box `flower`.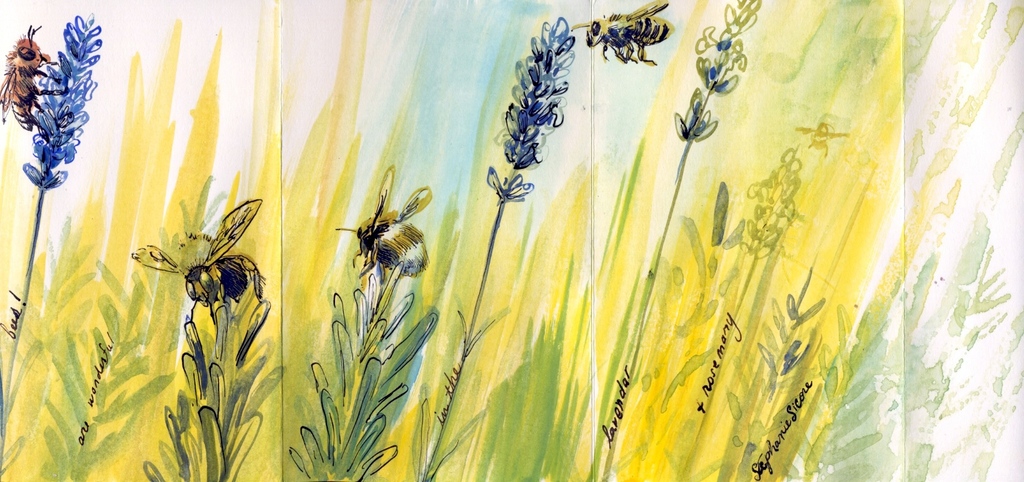
crop(20, 7, 104, 194).
